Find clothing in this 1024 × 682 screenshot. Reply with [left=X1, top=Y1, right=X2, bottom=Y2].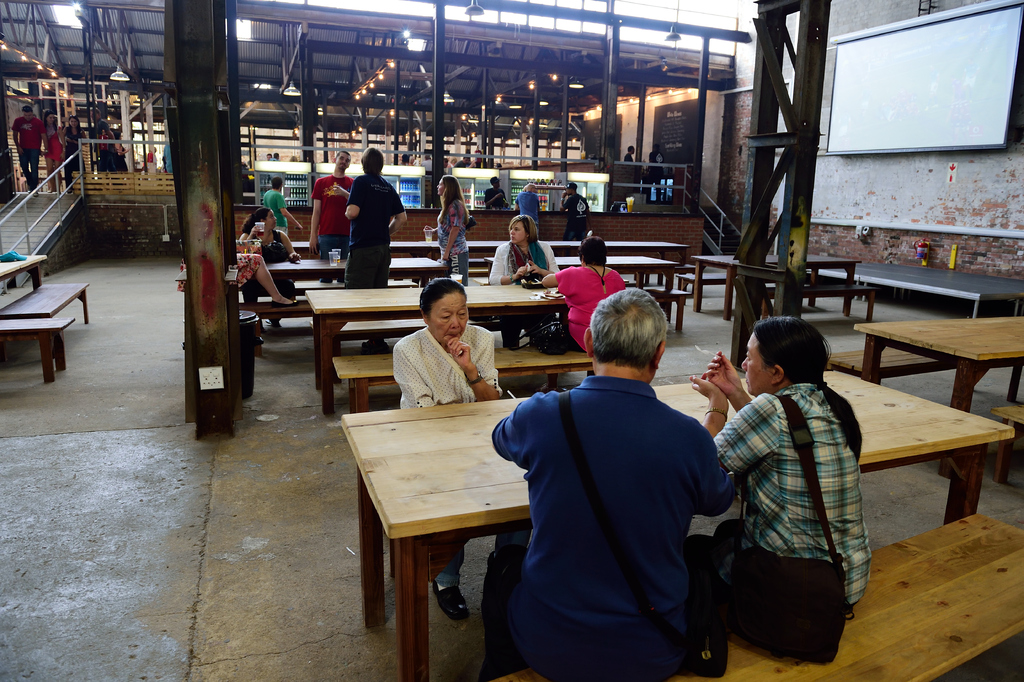
[left=514, top=190, right=538, bottom=230].
